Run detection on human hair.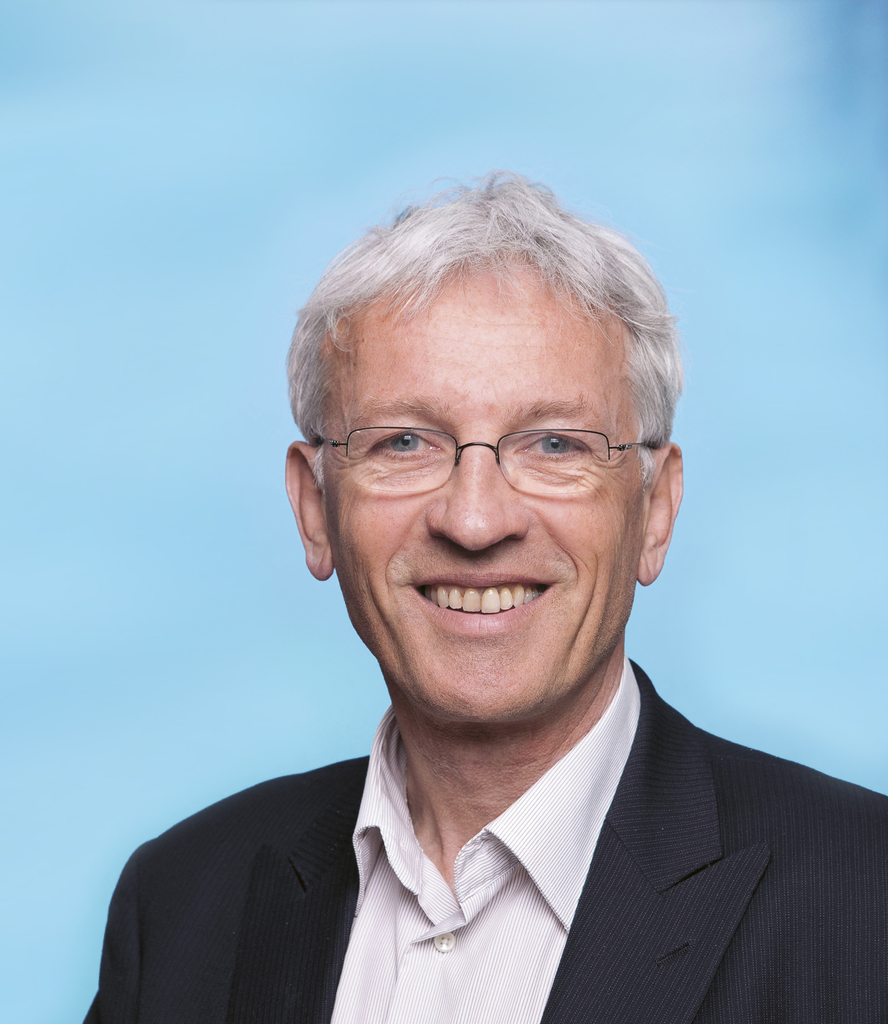
Result: [left=303, top=196, right=666, bottom=474].
